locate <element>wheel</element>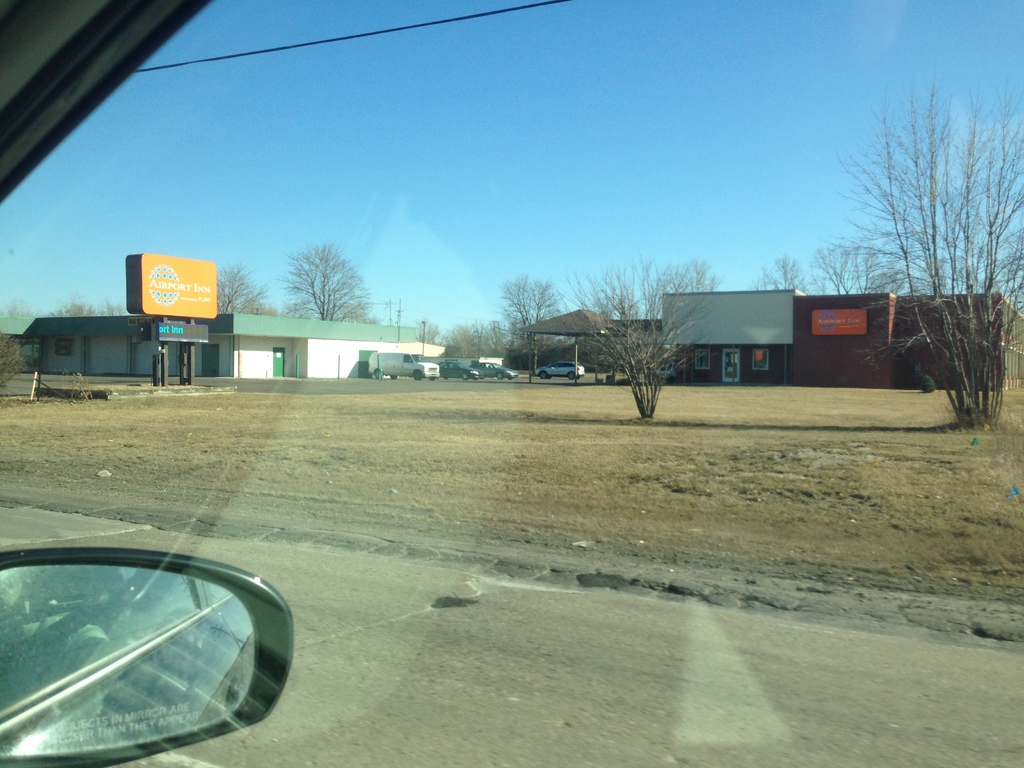
{"left": 577, "top": 375, "right": 580, "bottom": 381}
